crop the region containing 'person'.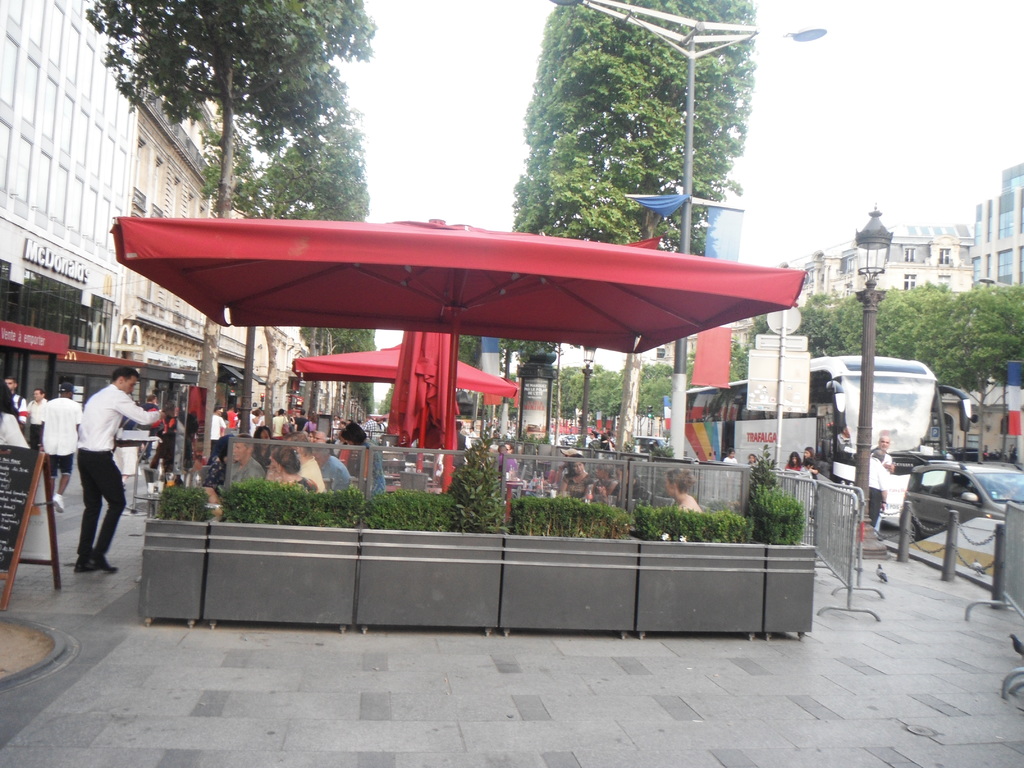
Crop region: <region>271, 408, 287, 444</region>.
